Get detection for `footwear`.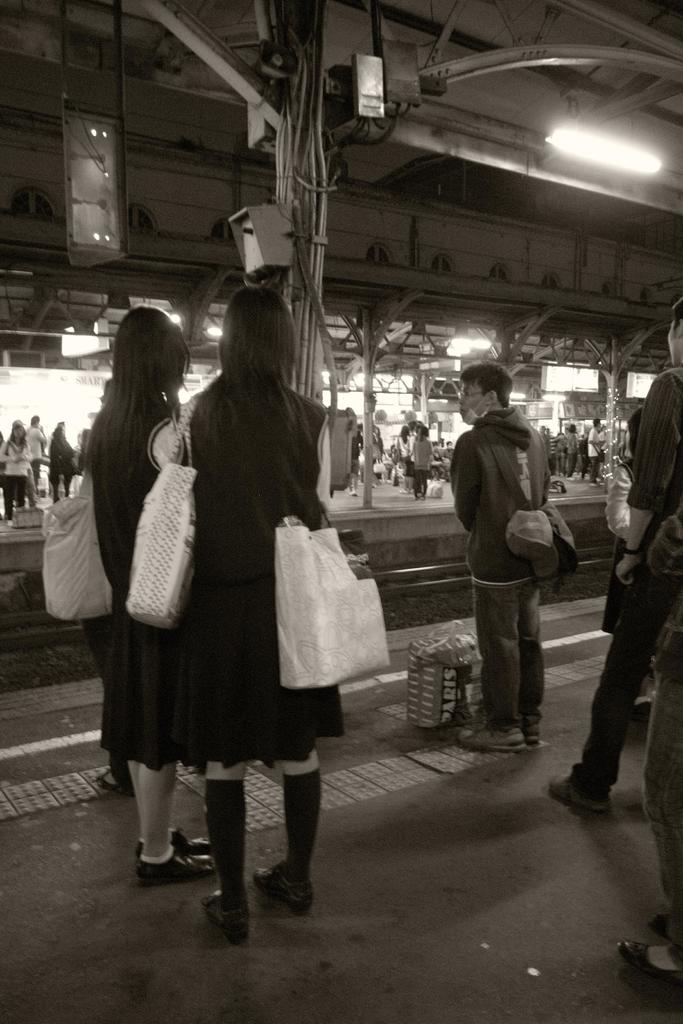
Detection: [616,941,682,984].
